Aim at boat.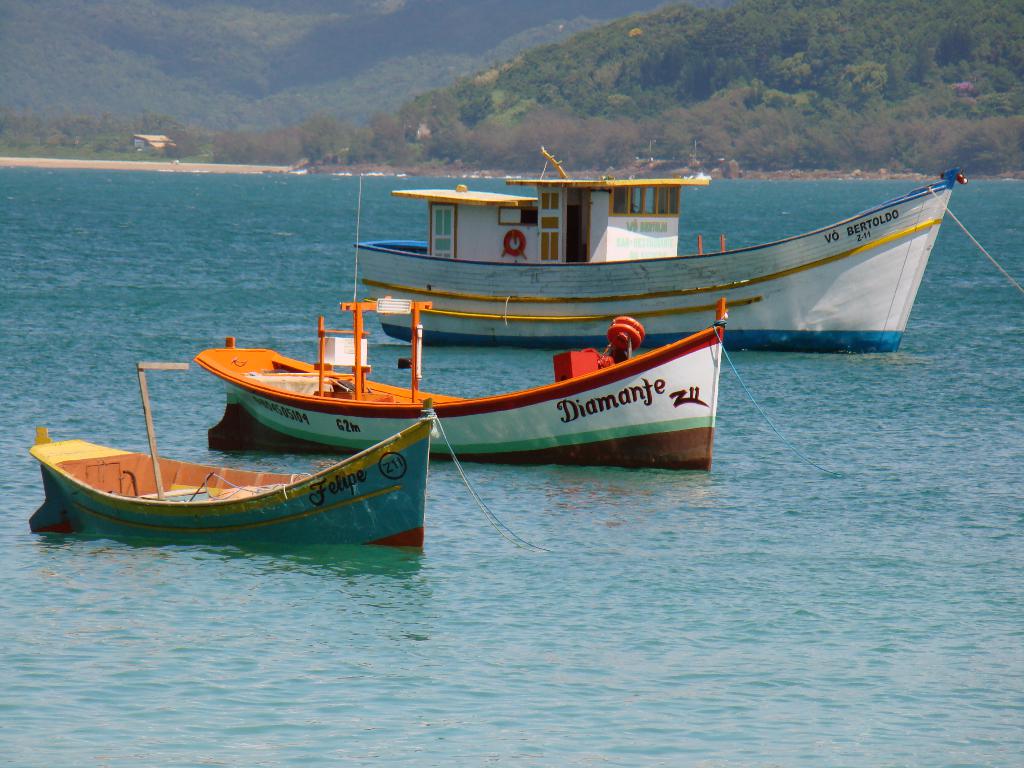
Aimed at (358,142,965,353).
